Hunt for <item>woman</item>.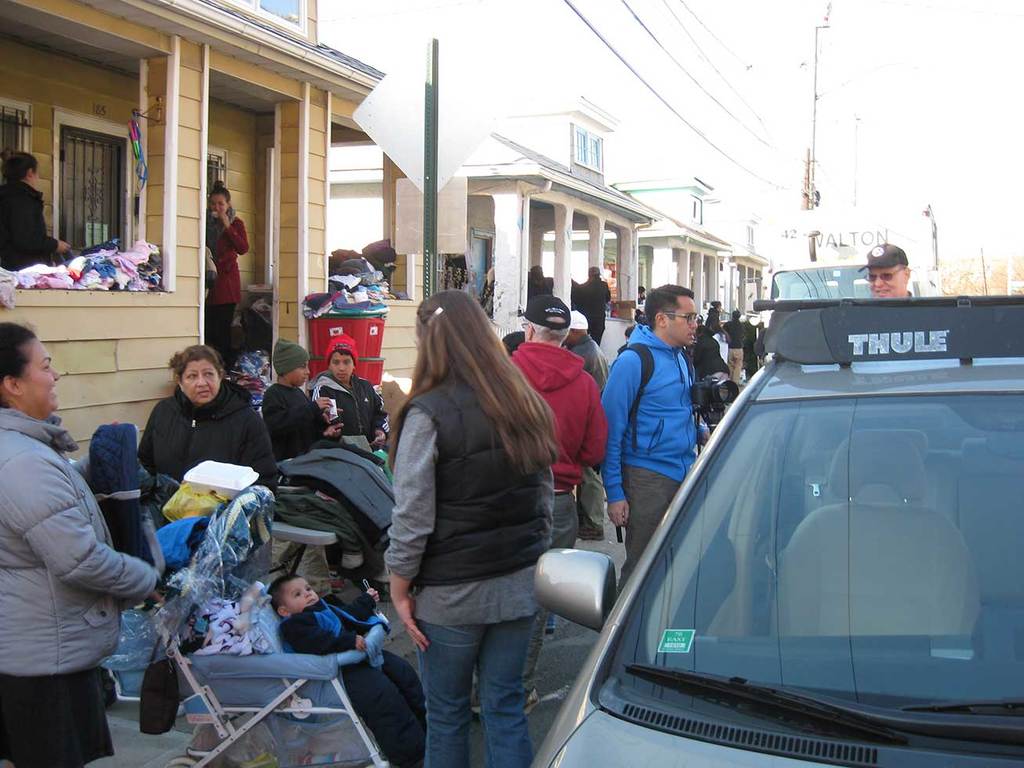
Hunted down at <box>363,251,585,767</box>.
